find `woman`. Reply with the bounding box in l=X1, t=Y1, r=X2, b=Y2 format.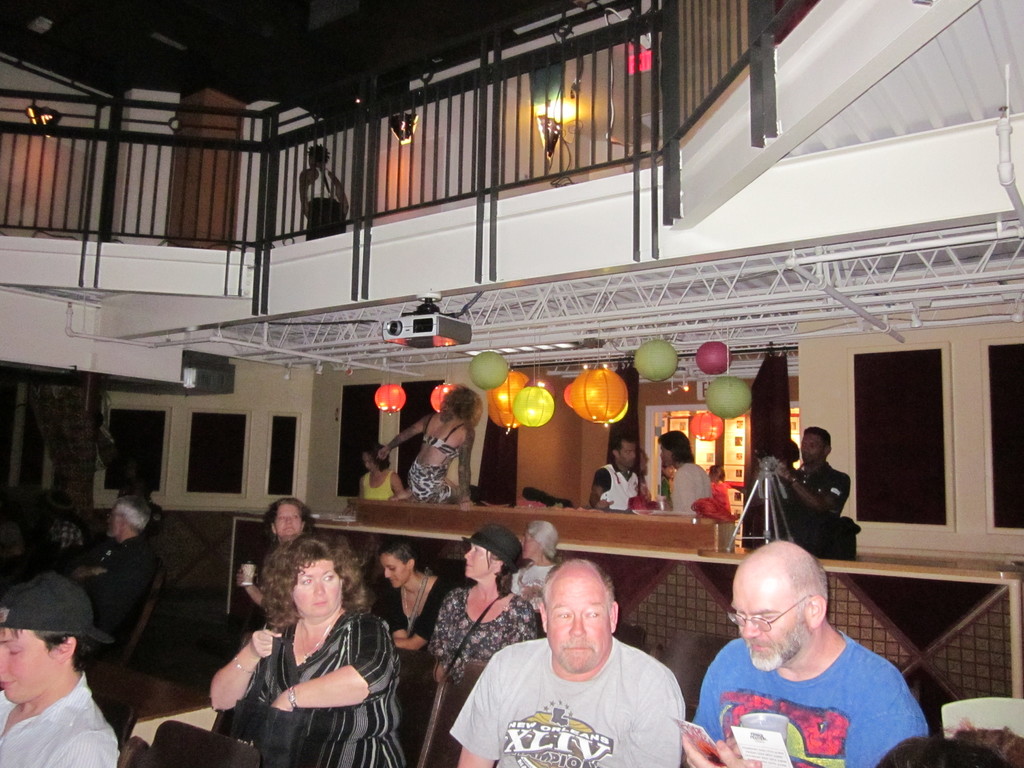
l=509, t=519, r=564, b=613.
